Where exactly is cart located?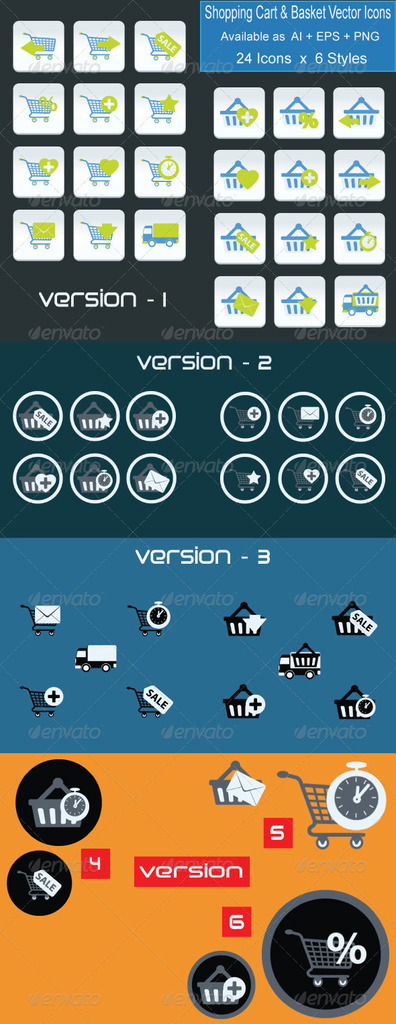
Its bounding box is 140, 30, 172, 61.
